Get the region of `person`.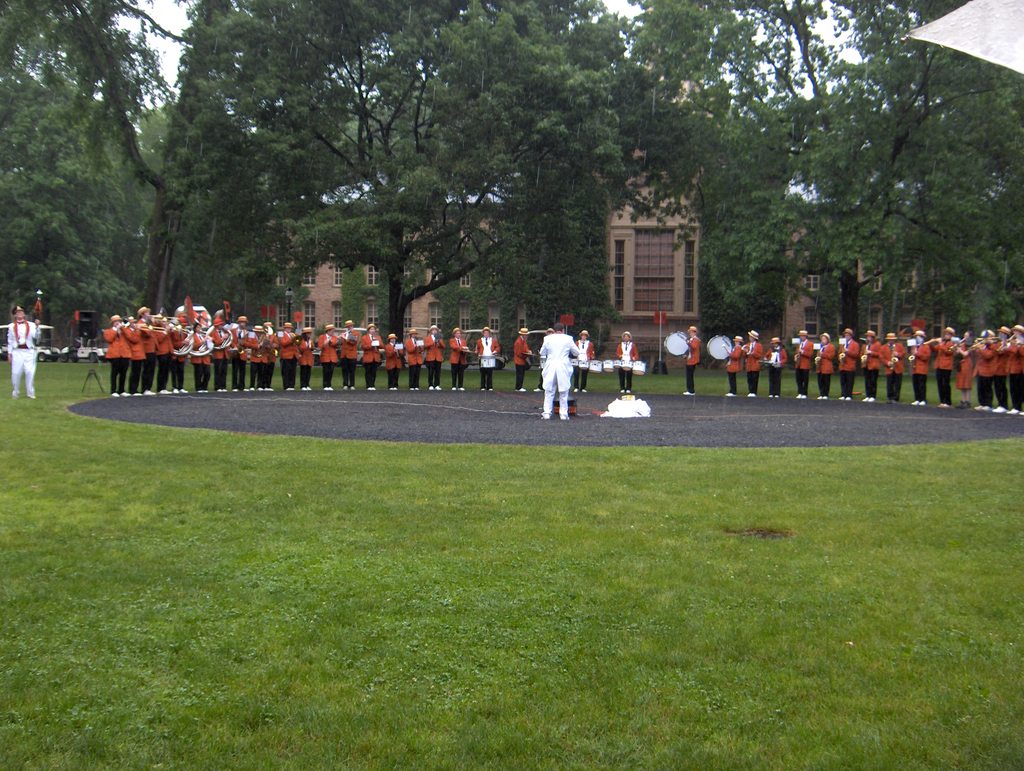
(left=762, top=335, right=790, bottom=400).
